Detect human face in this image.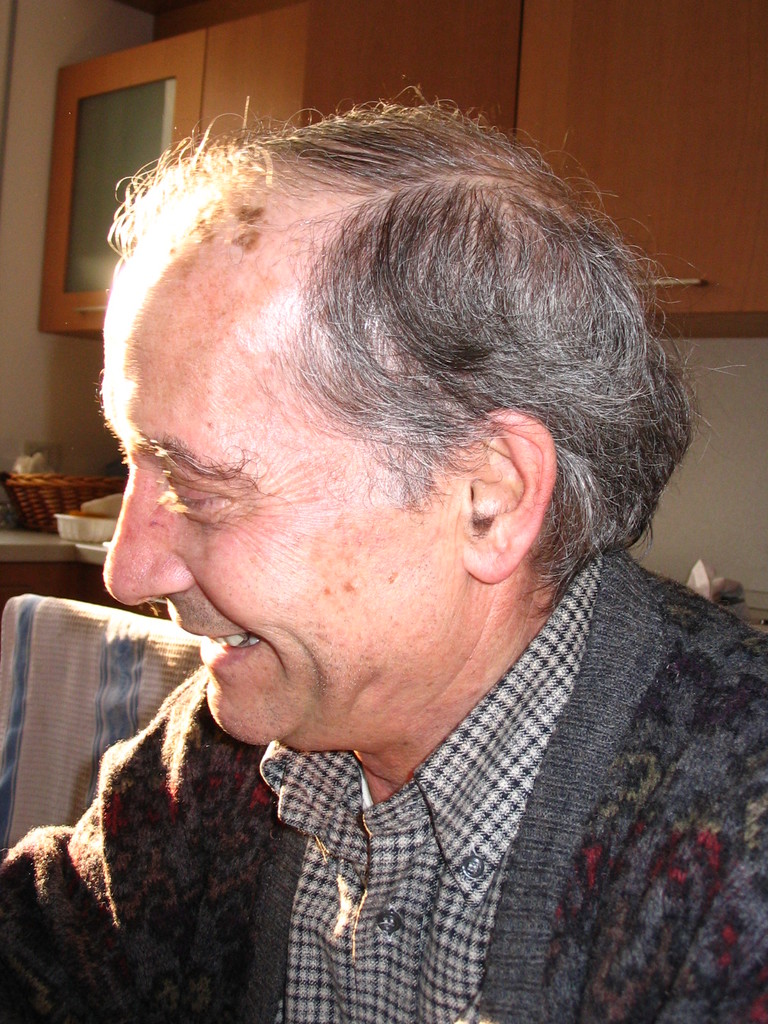
Detection: left=95, top=171, right=454, bottom=743.
